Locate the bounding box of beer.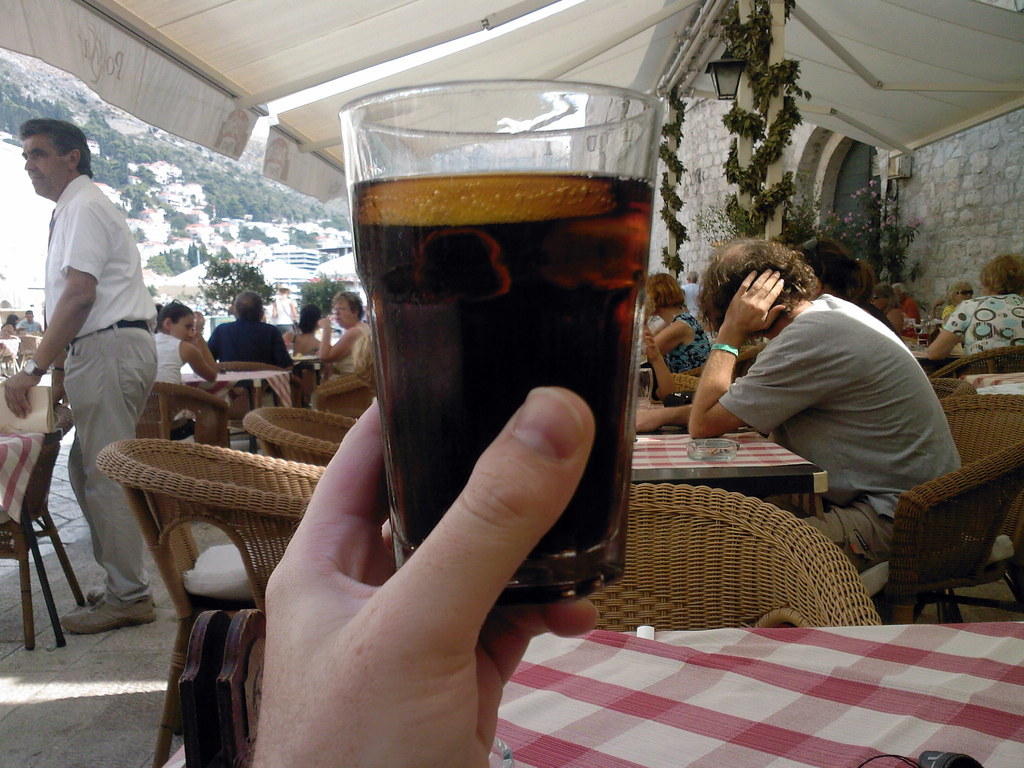
Bounding box: 335 69 691 641.
